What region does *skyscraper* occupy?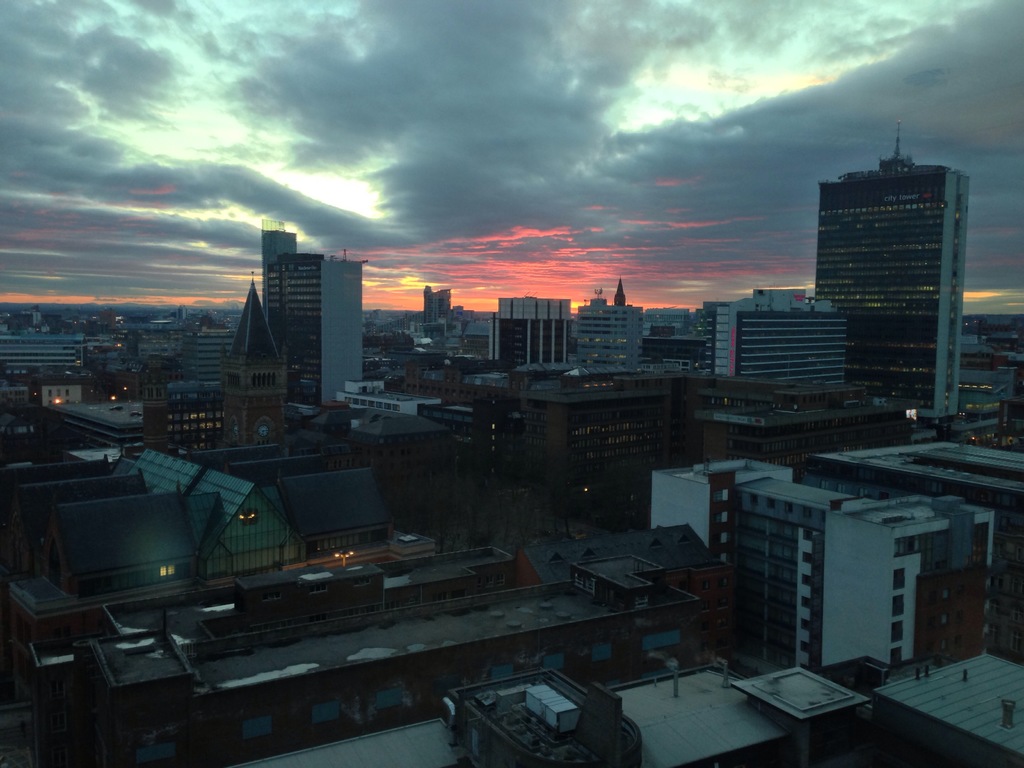
locate(811, 121, 980, 404).
